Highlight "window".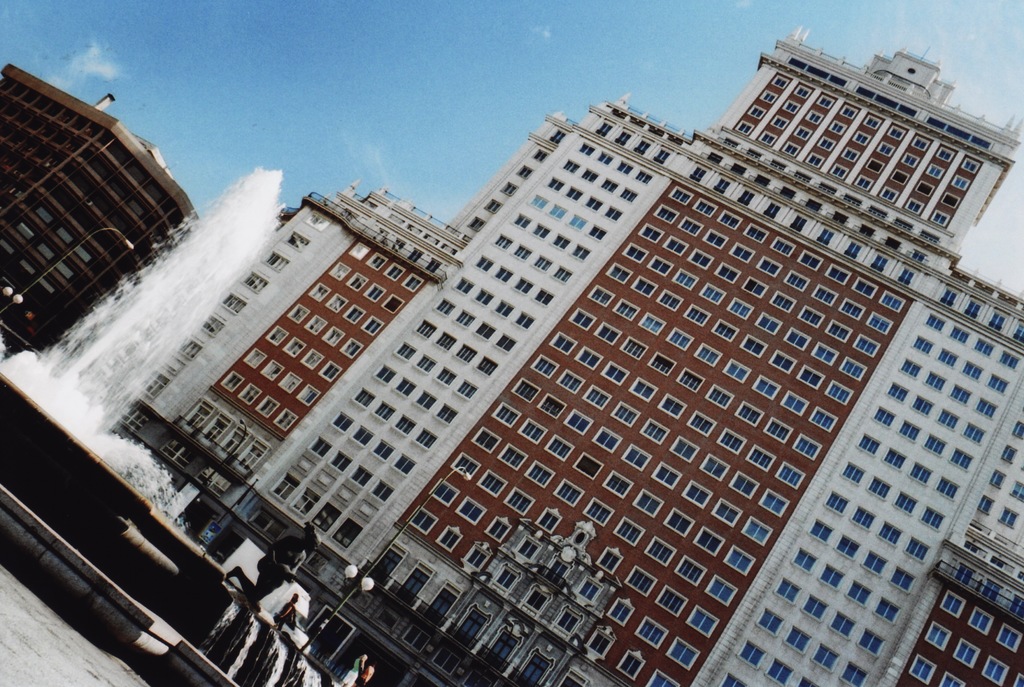
Highlighted region: x1=815, y1=283, x2=838, y2=305.
